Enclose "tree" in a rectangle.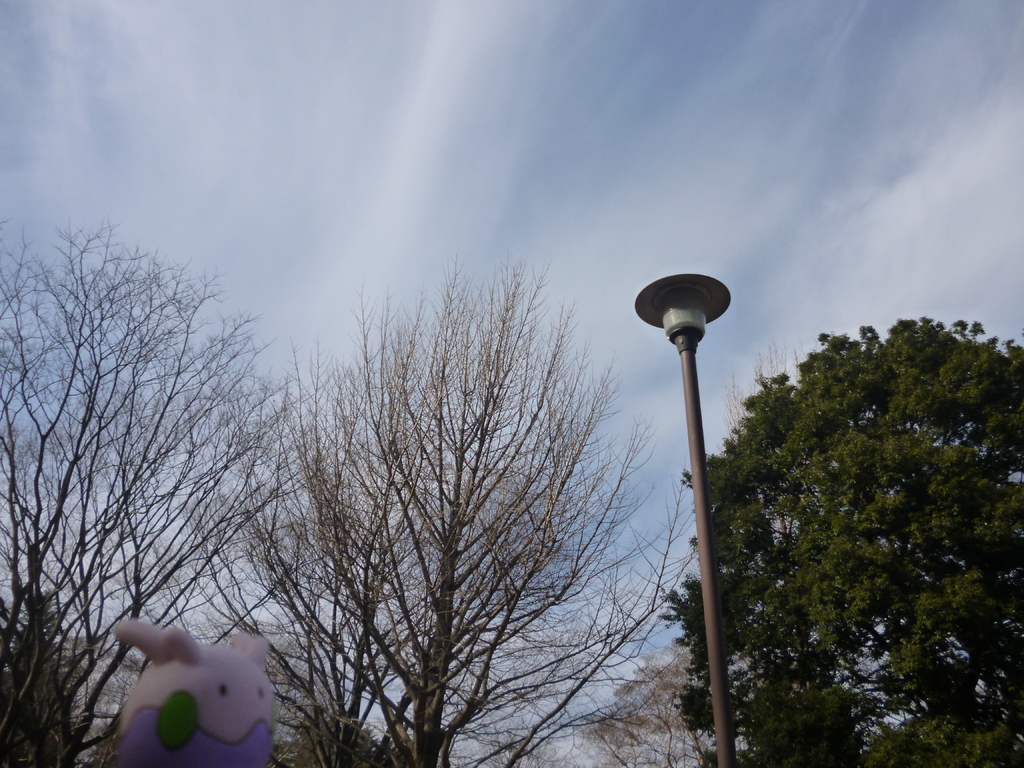
190 611 342 767.
